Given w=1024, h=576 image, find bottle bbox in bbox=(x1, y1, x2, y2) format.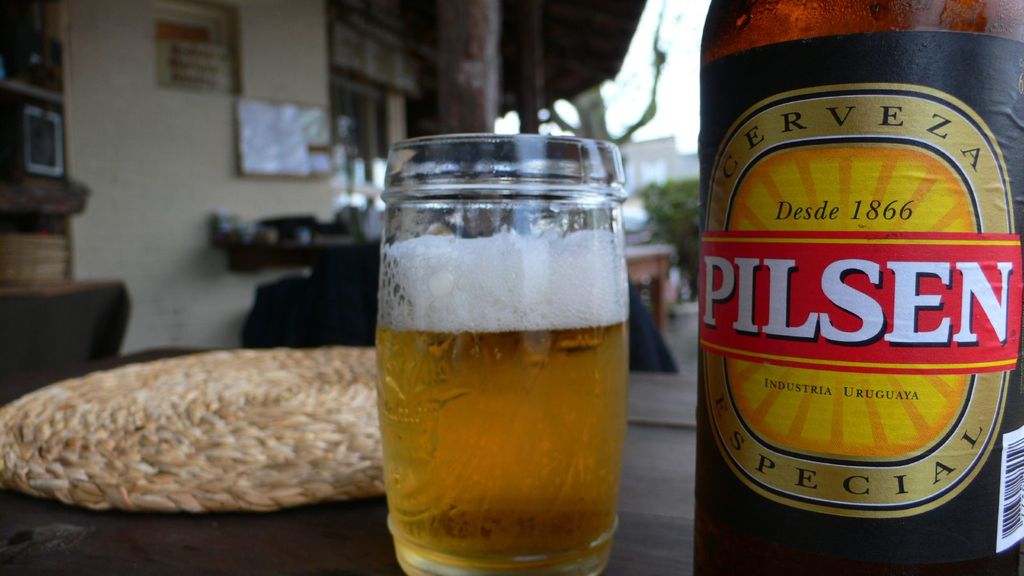
bbox=(676, 0, 1015, 572).
